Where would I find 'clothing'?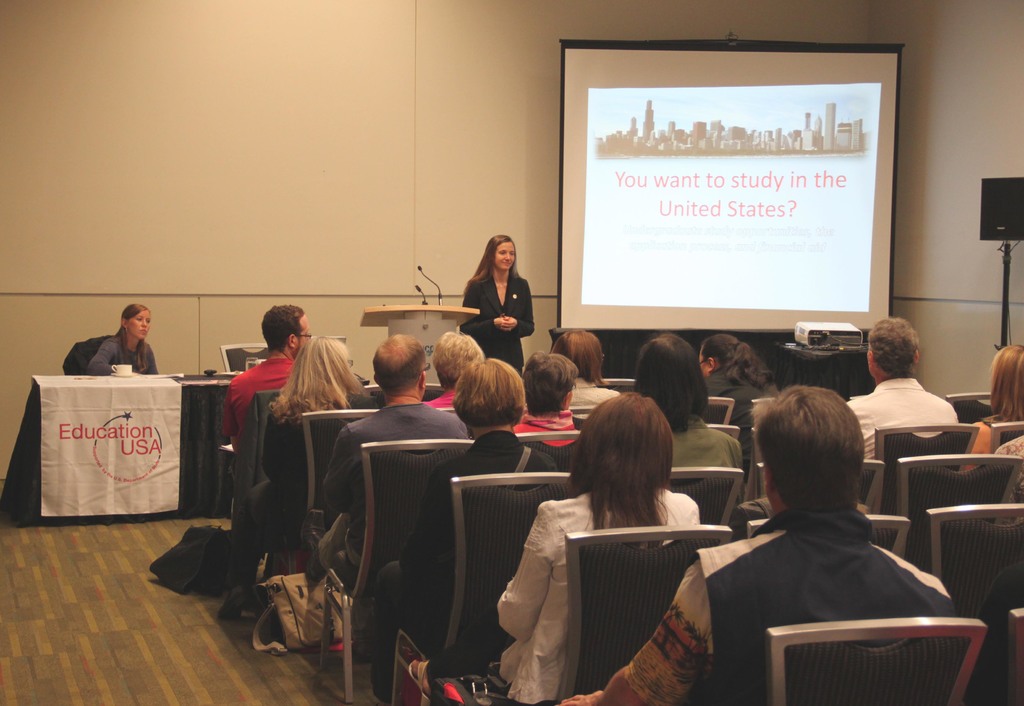
At 561, 375, 619, 425.
